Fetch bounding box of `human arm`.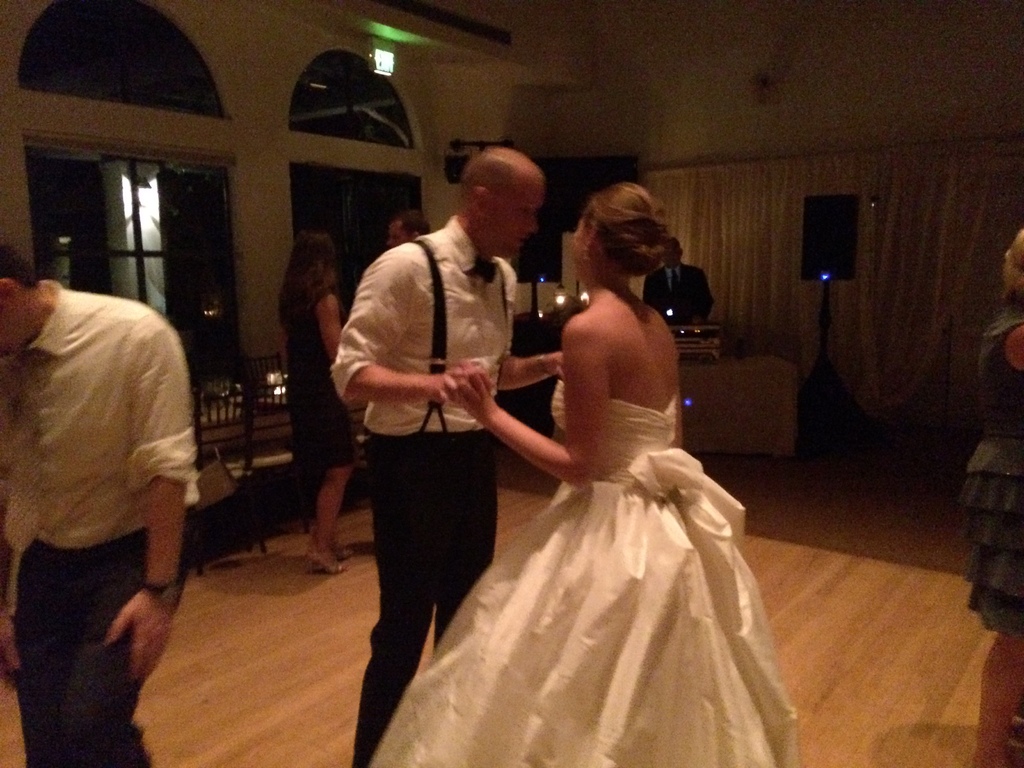
Bbox: {"left": 498, "top": 351, "right": 564, "bottom": 394}.
